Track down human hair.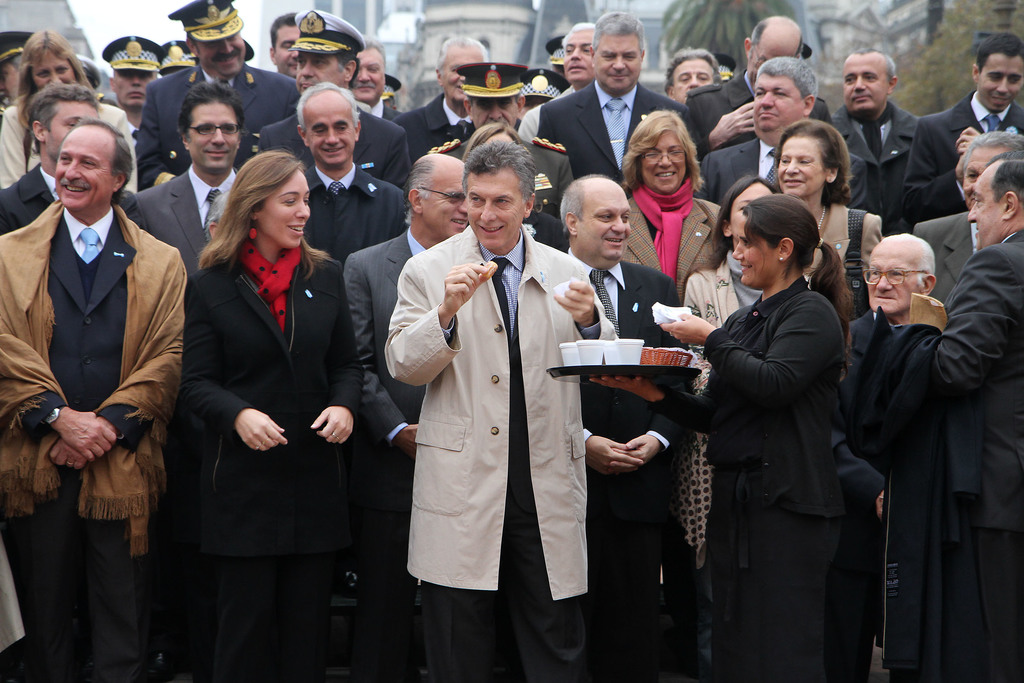
Tracked to 458 142 535 199.
